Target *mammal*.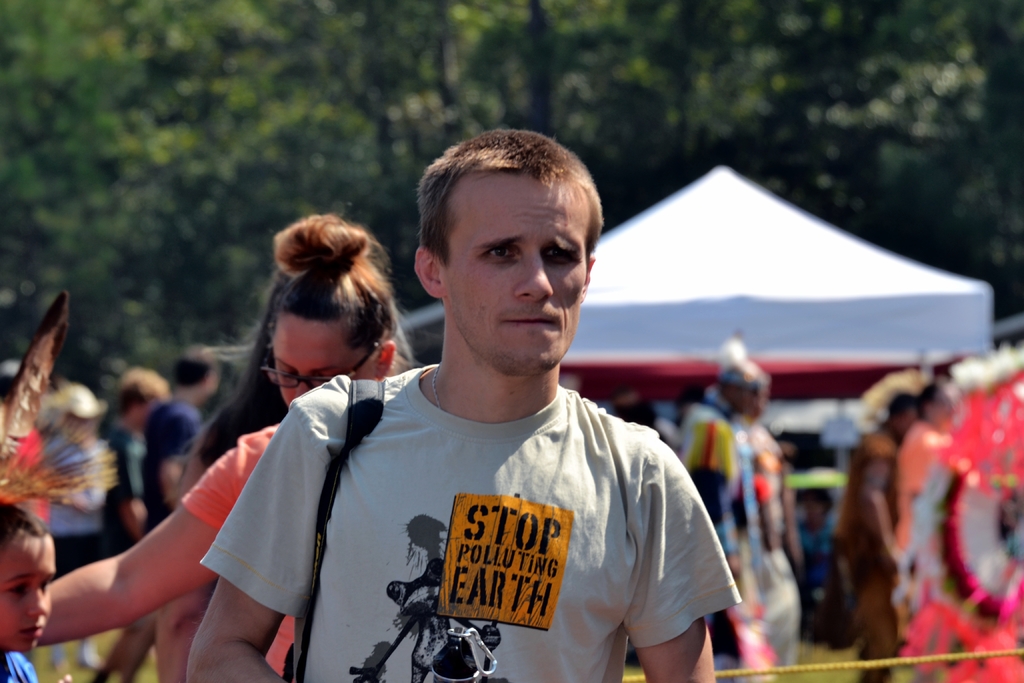
Target region: 796,481,844,627.
